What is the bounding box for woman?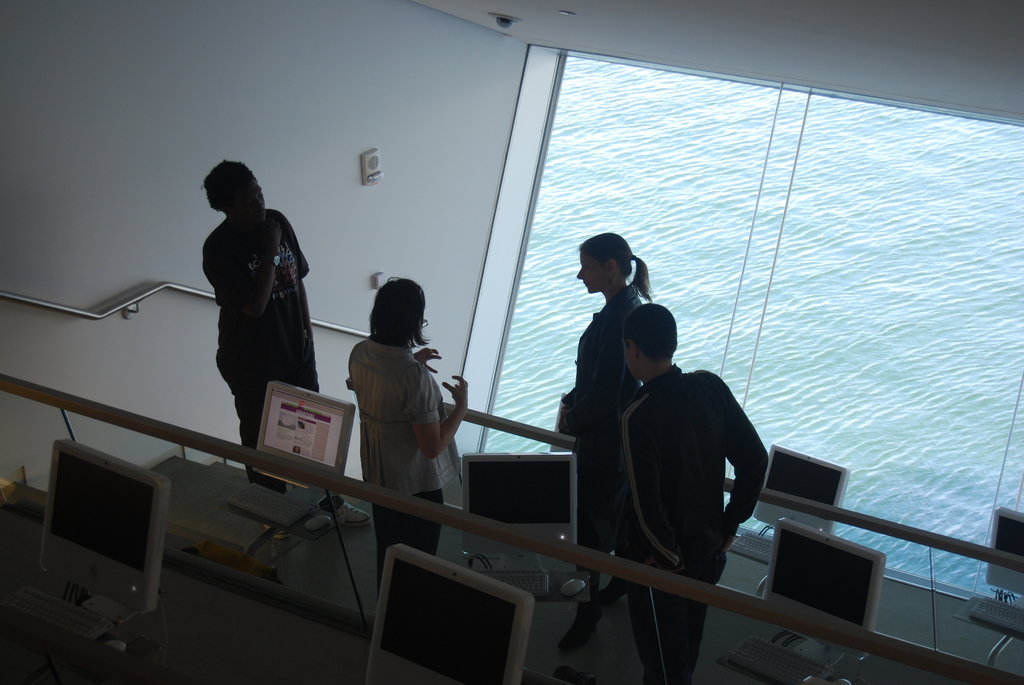
[195,151,321,488].
